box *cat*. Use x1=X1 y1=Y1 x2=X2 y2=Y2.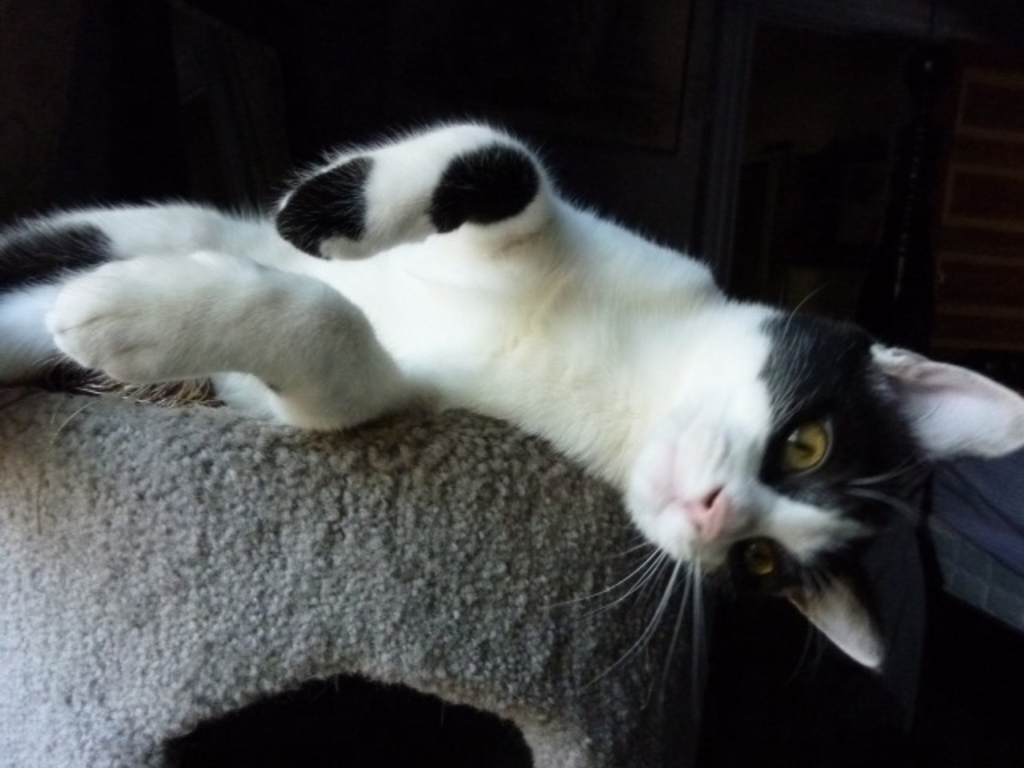
x1=0 y1=117 x2=1022 y2=718.
